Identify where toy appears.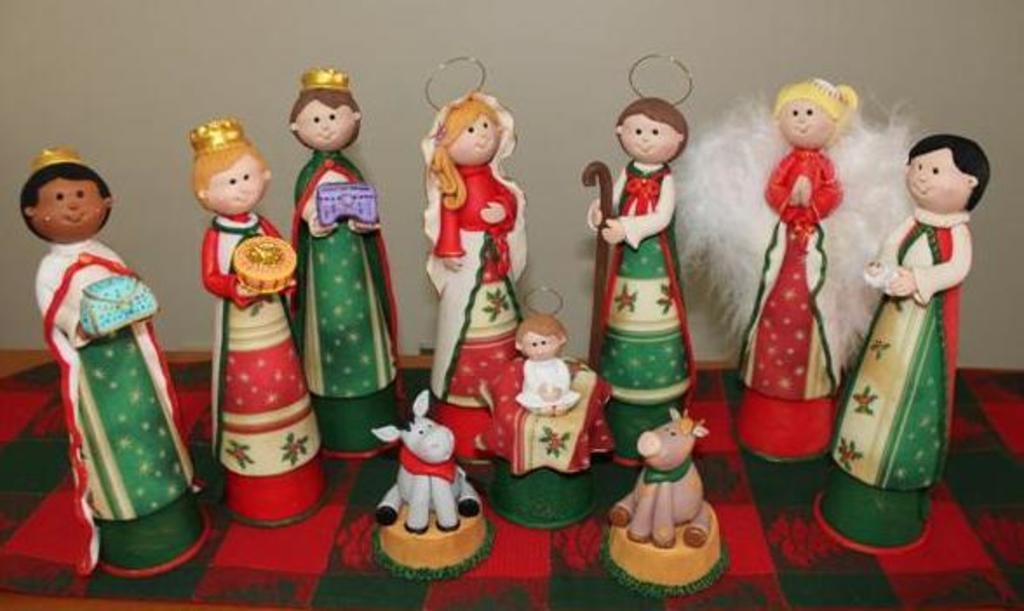
Appears at {"x1": 477, "y1": 287, "x2": 613, "y2": 533}.
